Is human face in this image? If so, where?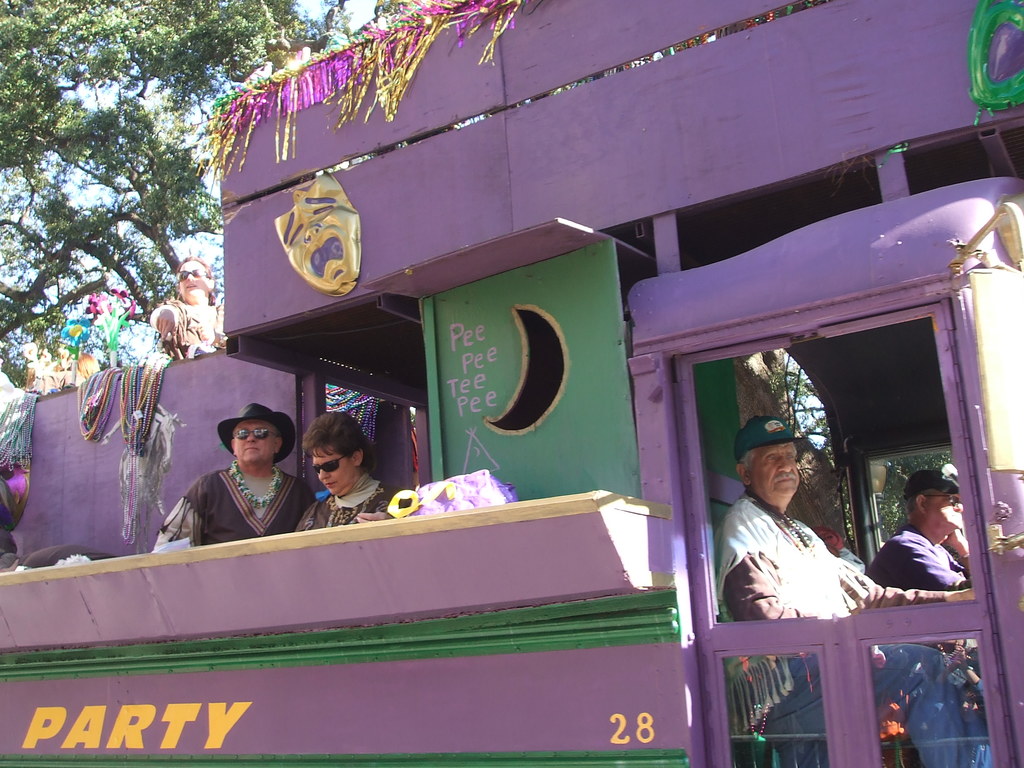
Yes, at bbox(308, 445, 355, 497).
